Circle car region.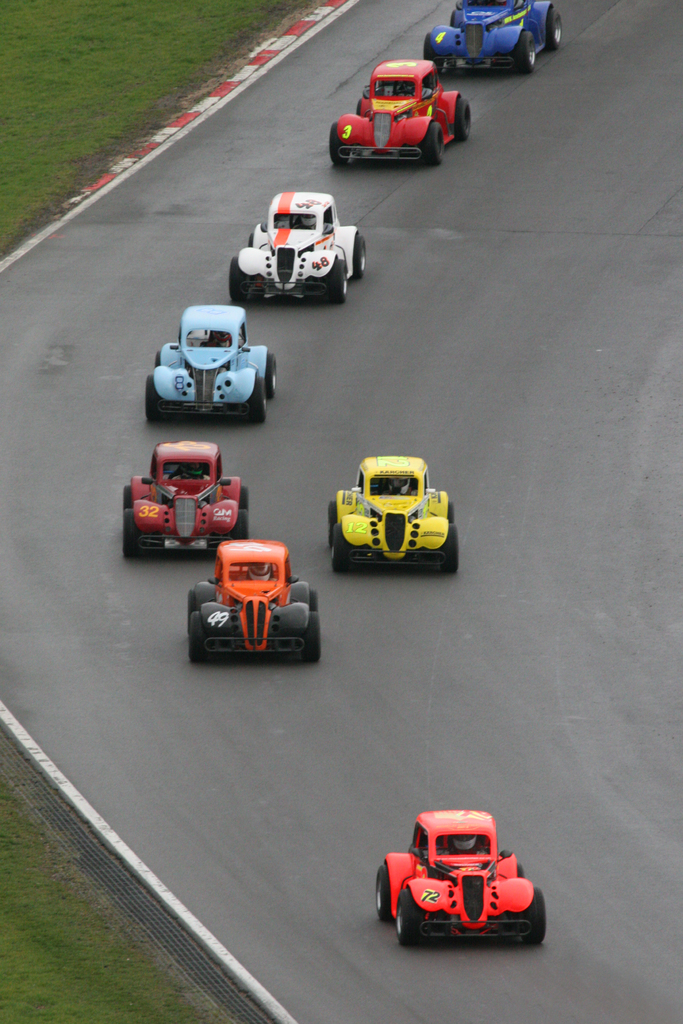
Region: box=[138, 302, 285, 416].
